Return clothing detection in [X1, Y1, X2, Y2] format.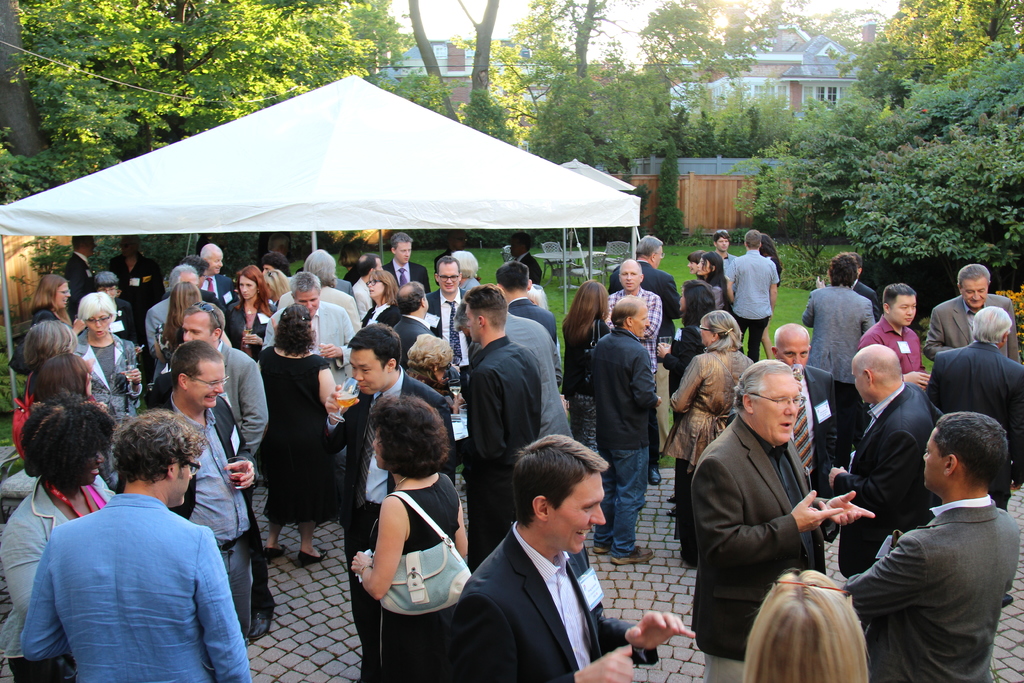
[669, 329, 754, 559].
